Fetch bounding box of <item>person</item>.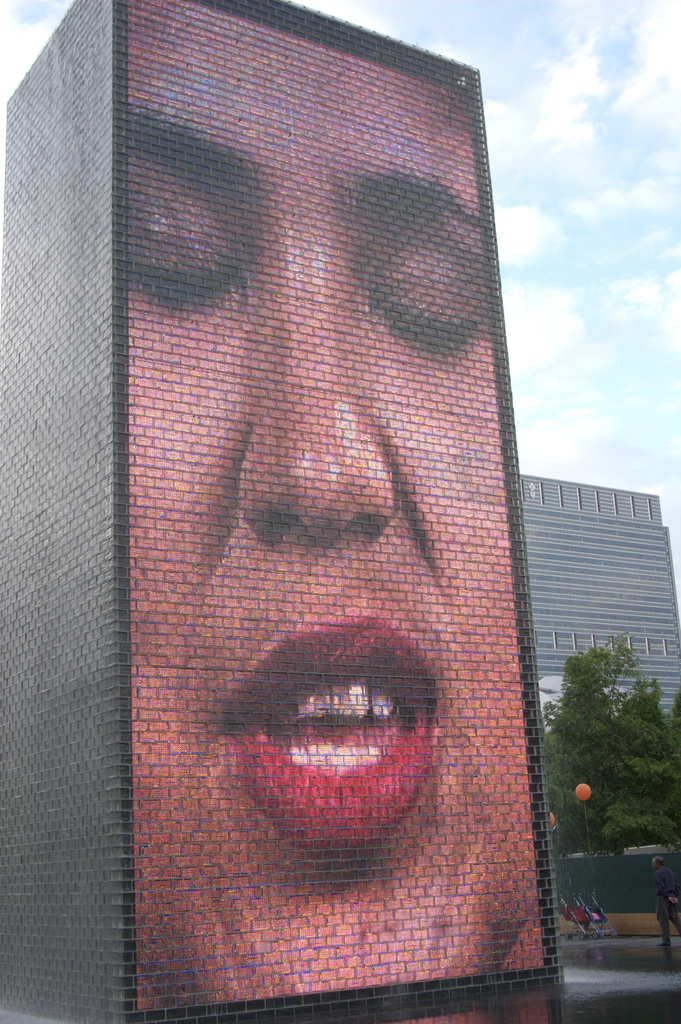
Bbox: 651 852 680 943.
